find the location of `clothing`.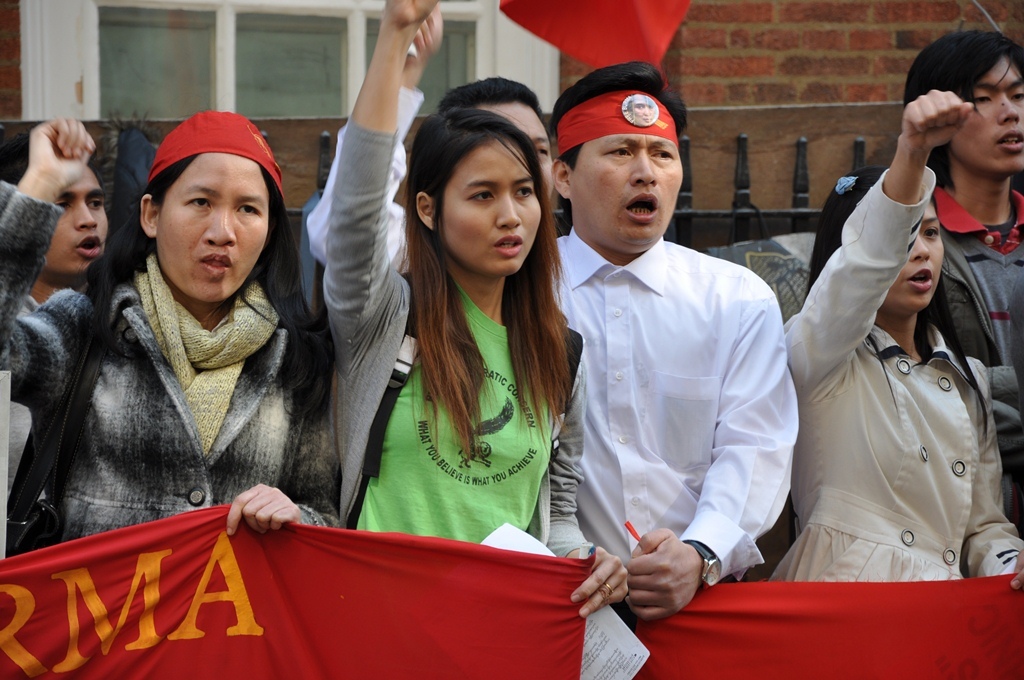
Location: Rect(539, 220, 807, 591).
